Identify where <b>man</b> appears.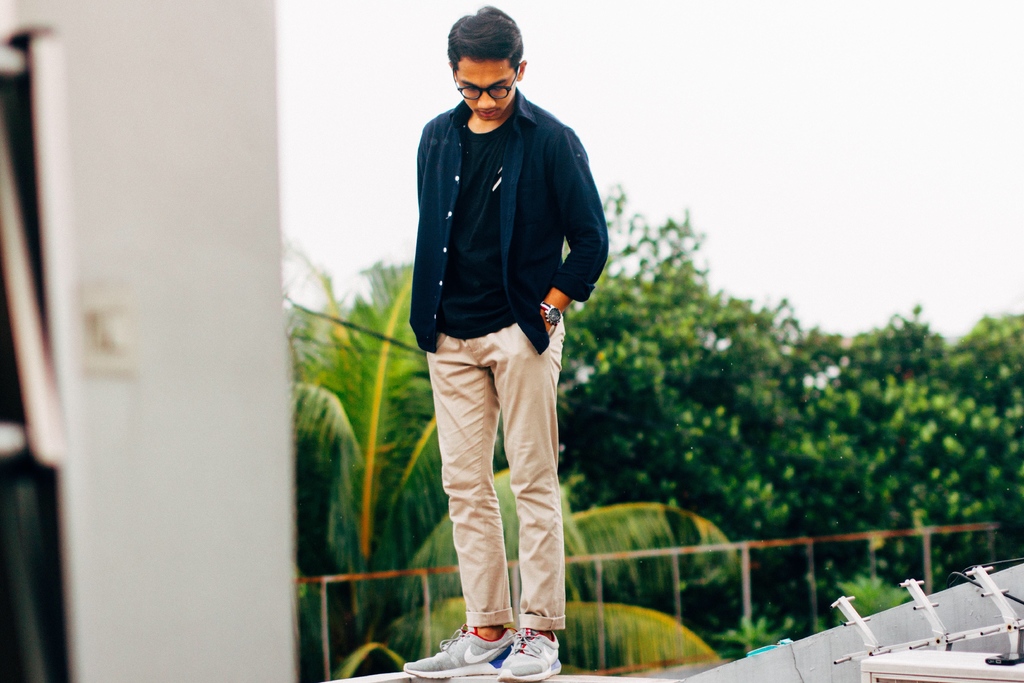
Appears at [x1=392, y1=6, x2=617, y2=680].
